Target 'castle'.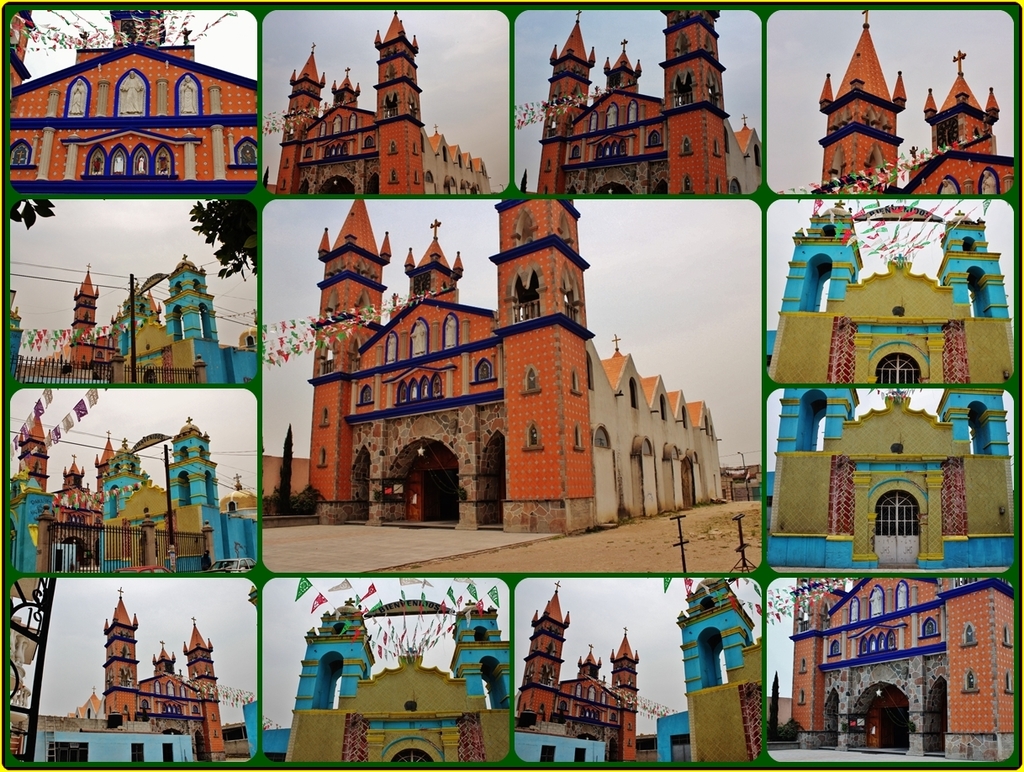
Target region: bbox=[8, 13, 256, 197].
